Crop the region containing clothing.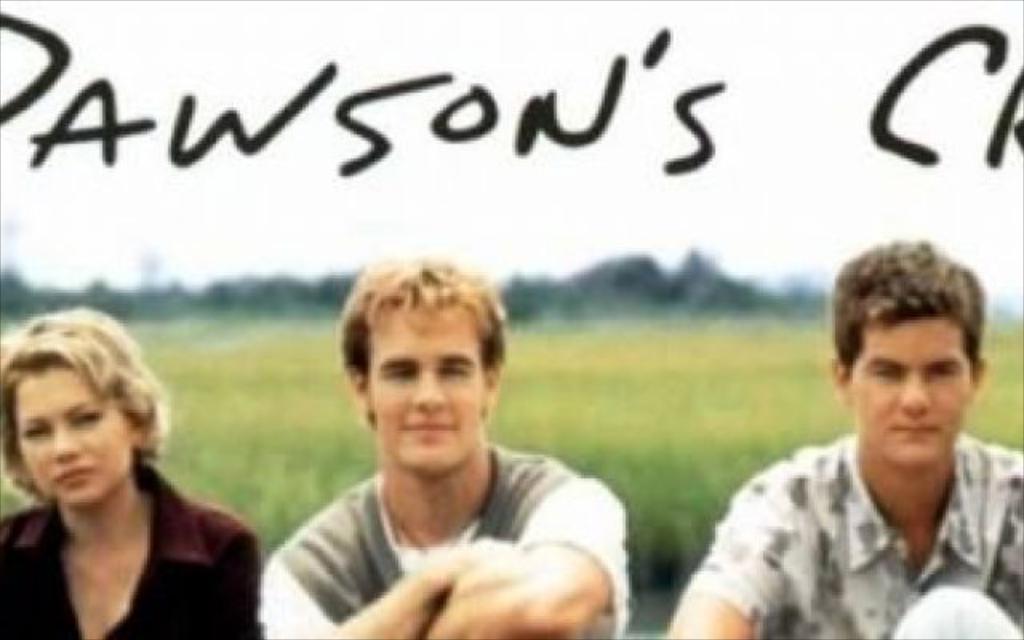
Crop region: rect(13, 446, 261, 630).
